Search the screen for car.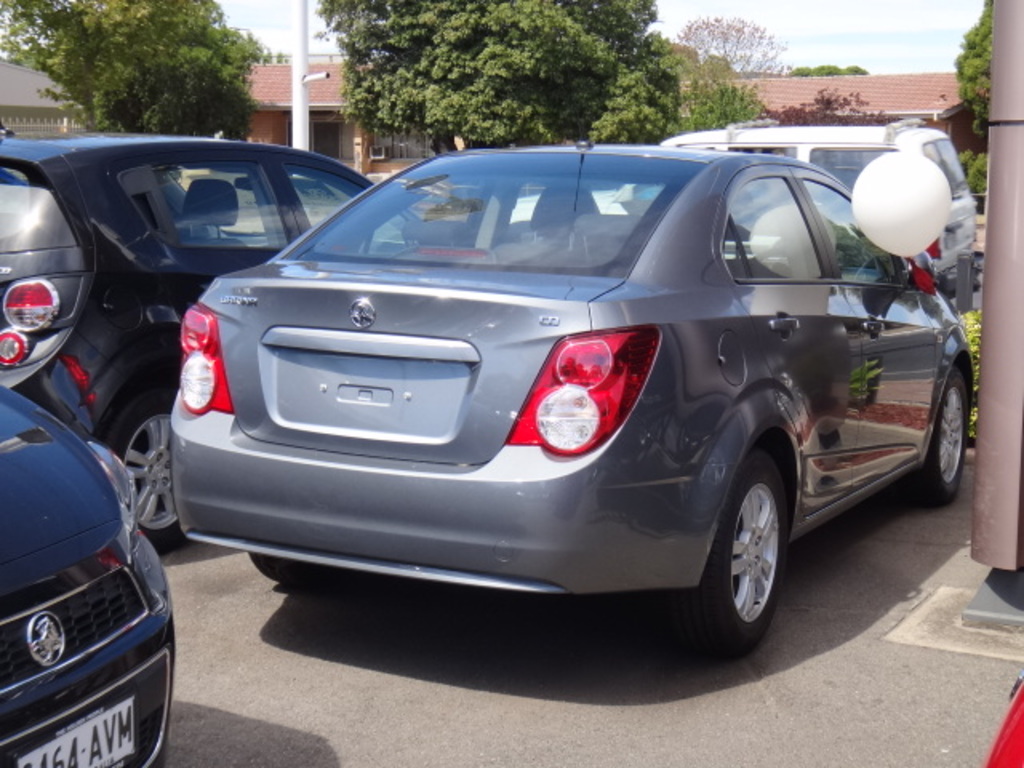
Found at x1=0 y1=118 x2=418 y2=552.
